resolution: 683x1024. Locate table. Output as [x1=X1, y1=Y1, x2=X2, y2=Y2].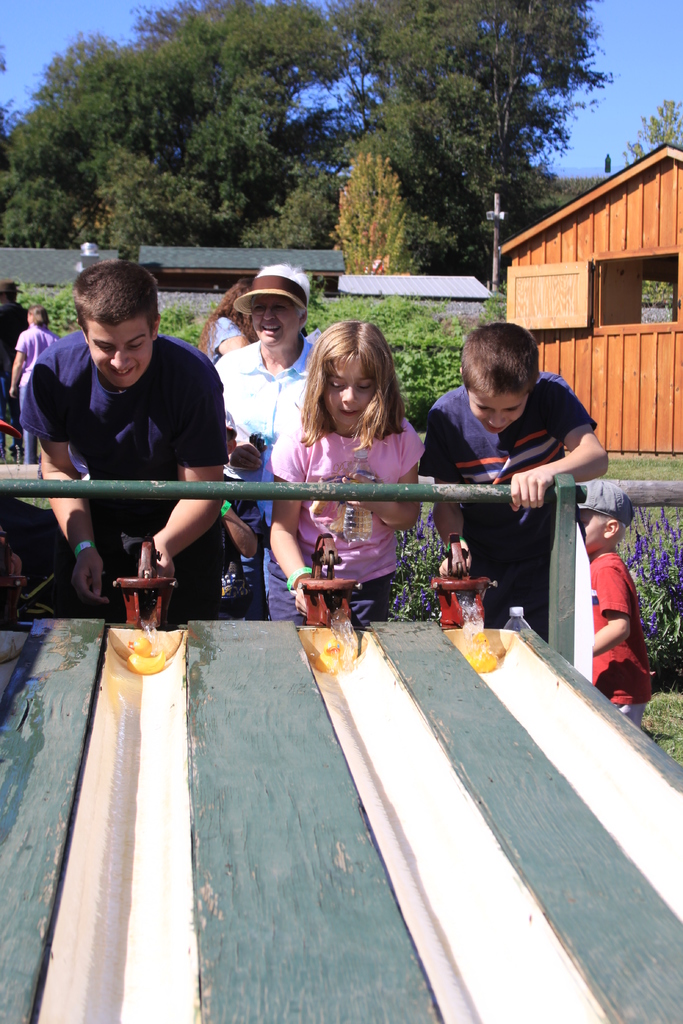
[x1=0, y1=570, x2=614, y2=1004].
